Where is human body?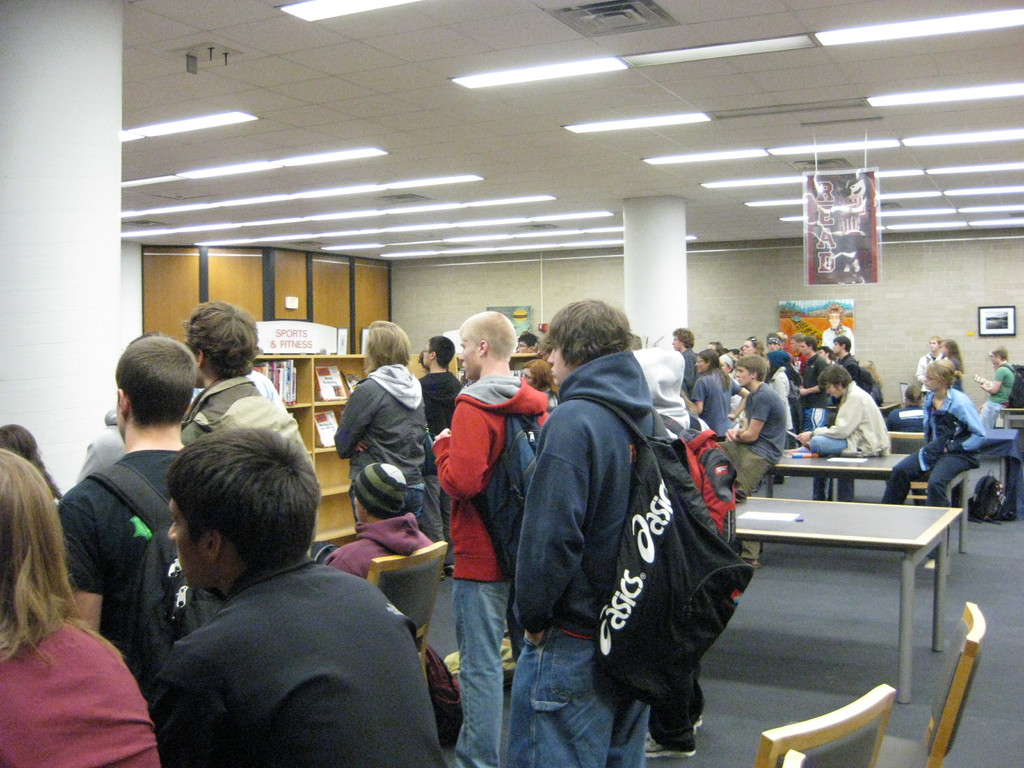
bbox=[836, 337, 857, 379].
